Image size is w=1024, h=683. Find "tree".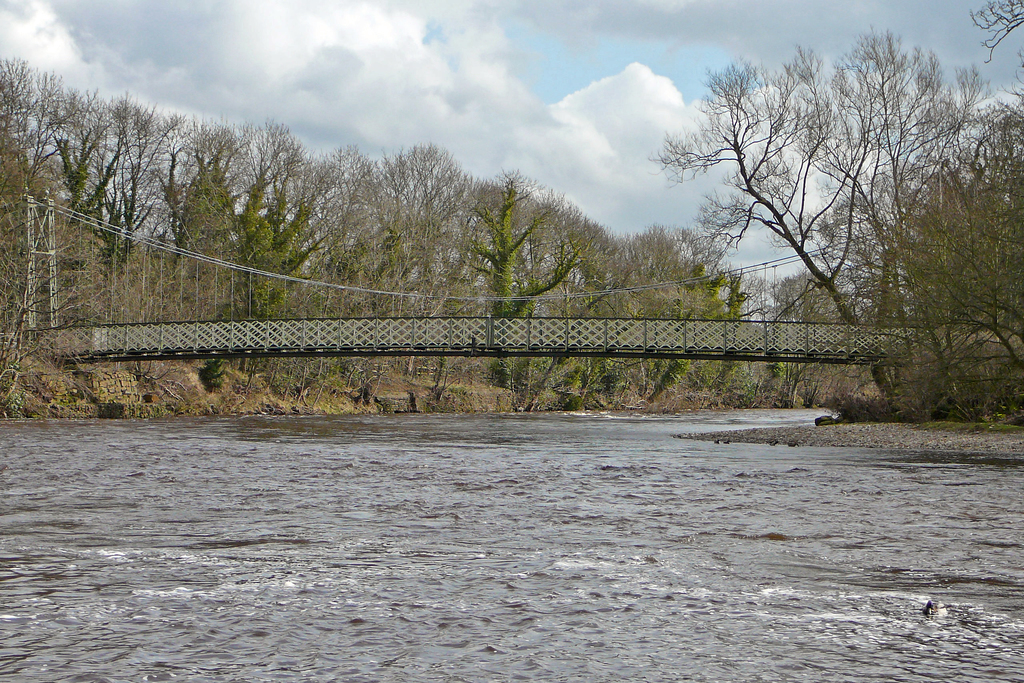
bbox=(925, 103, 1023, 380).
